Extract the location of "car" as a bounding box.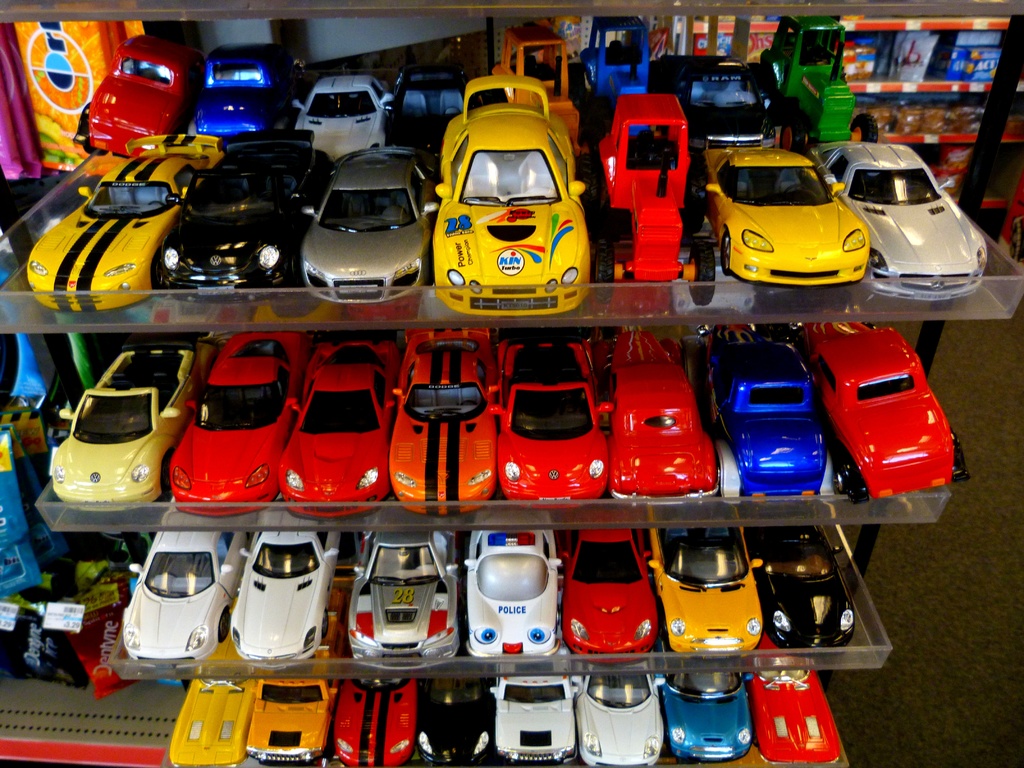
x1=241, y1=671, x2=342, y2=762.
